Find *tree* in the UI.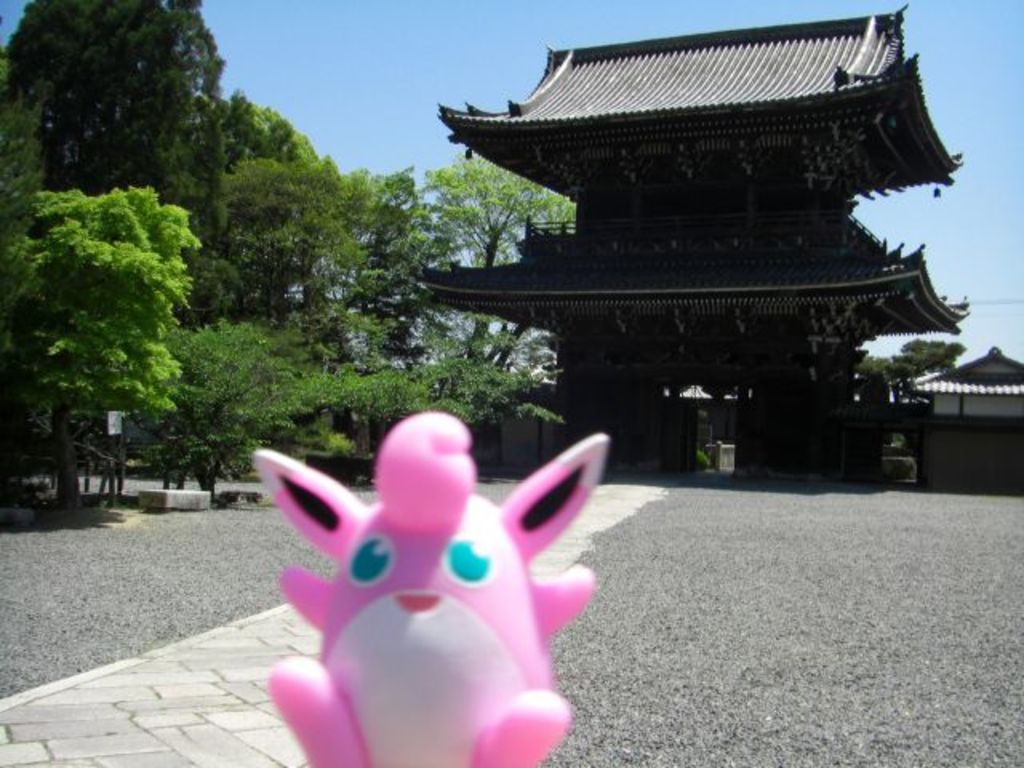
UI element at <bbox>349, 163, 475, 326</bbox>.
